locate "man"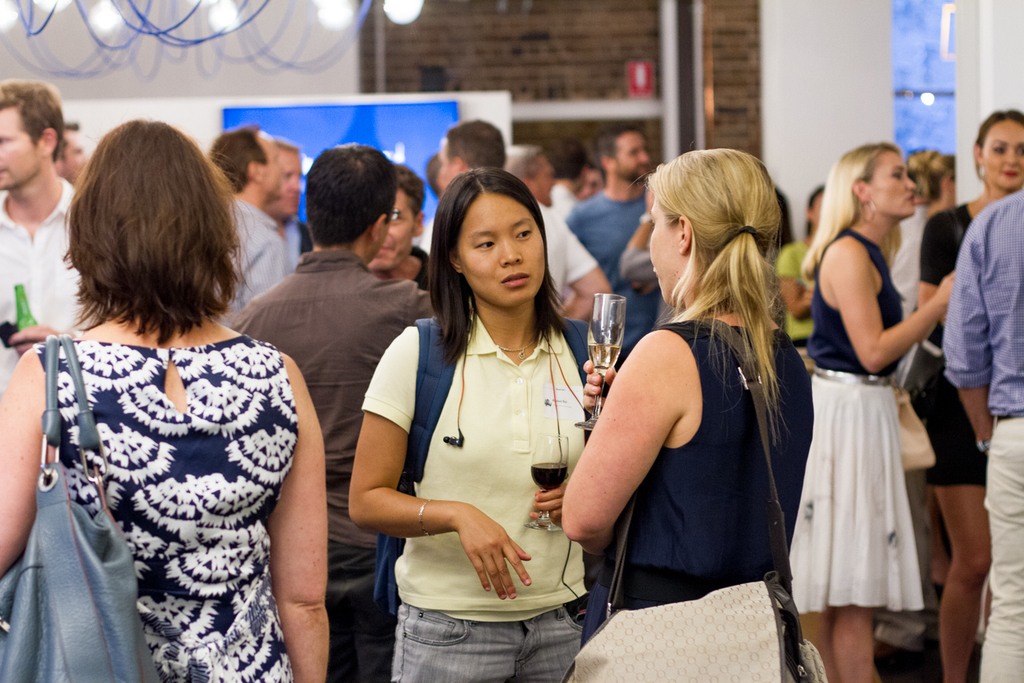
bbox(568, 122, 656, 354)
